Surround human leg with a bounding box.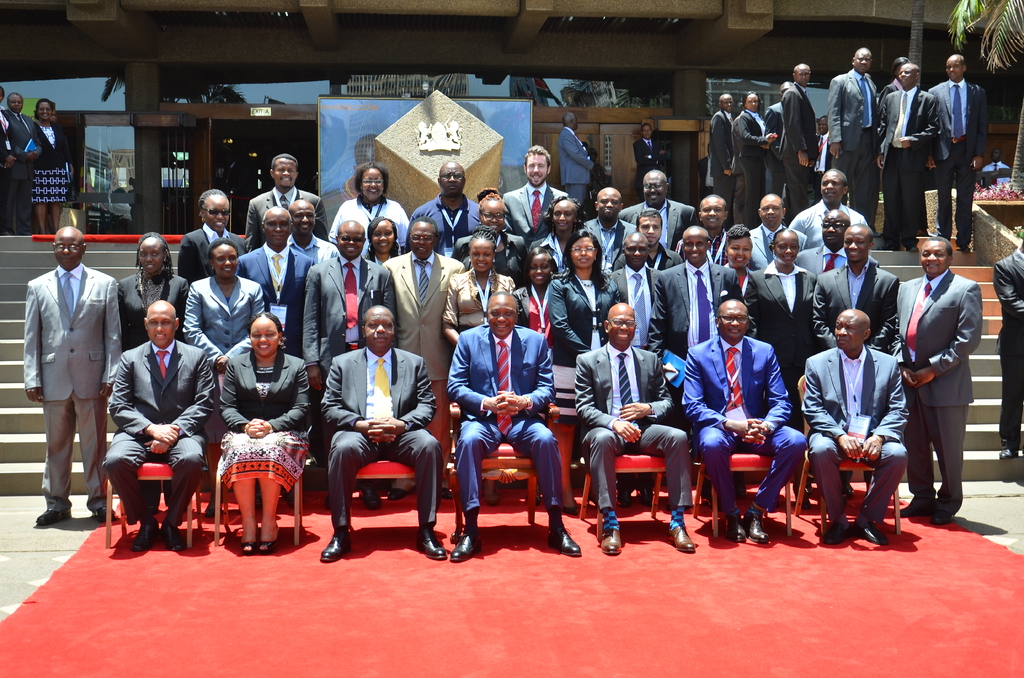
[702,424,744,544].
